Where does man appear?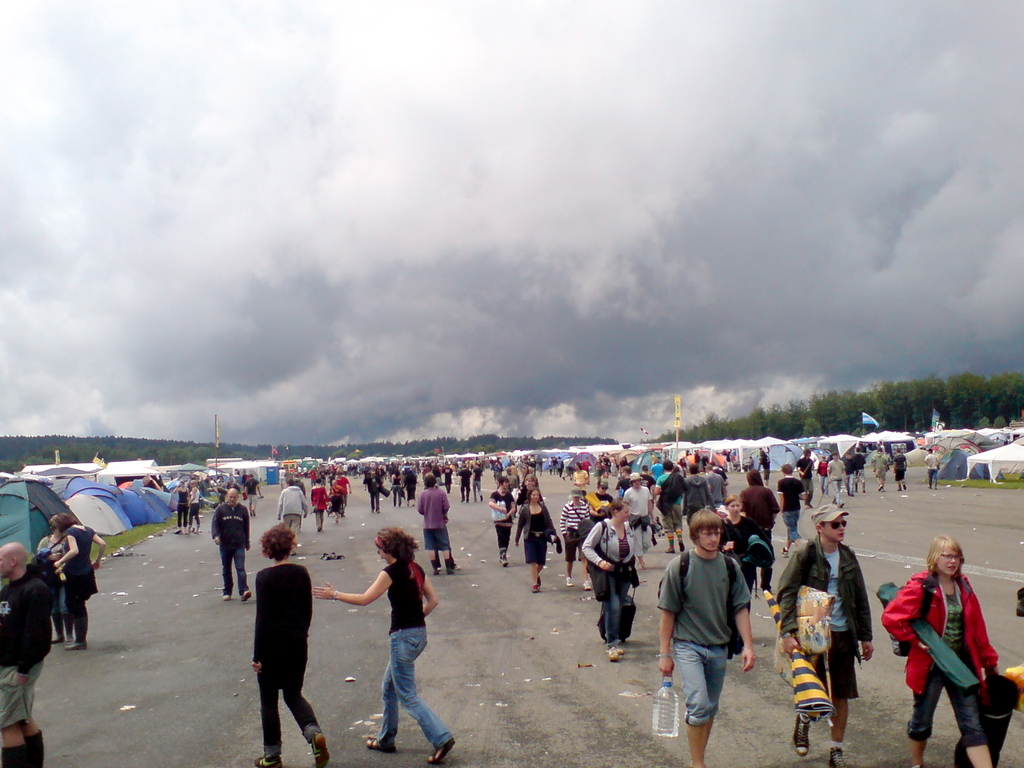
Appears at (637,467,653,490).
